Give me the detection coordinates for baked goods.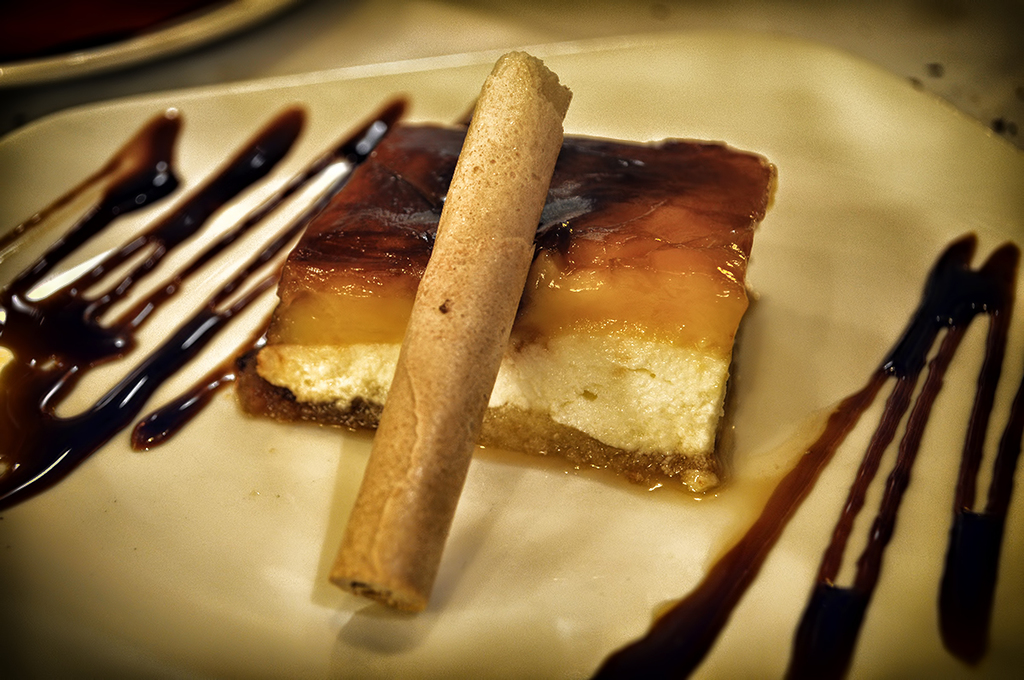
box(325, 48, 576, 619).
